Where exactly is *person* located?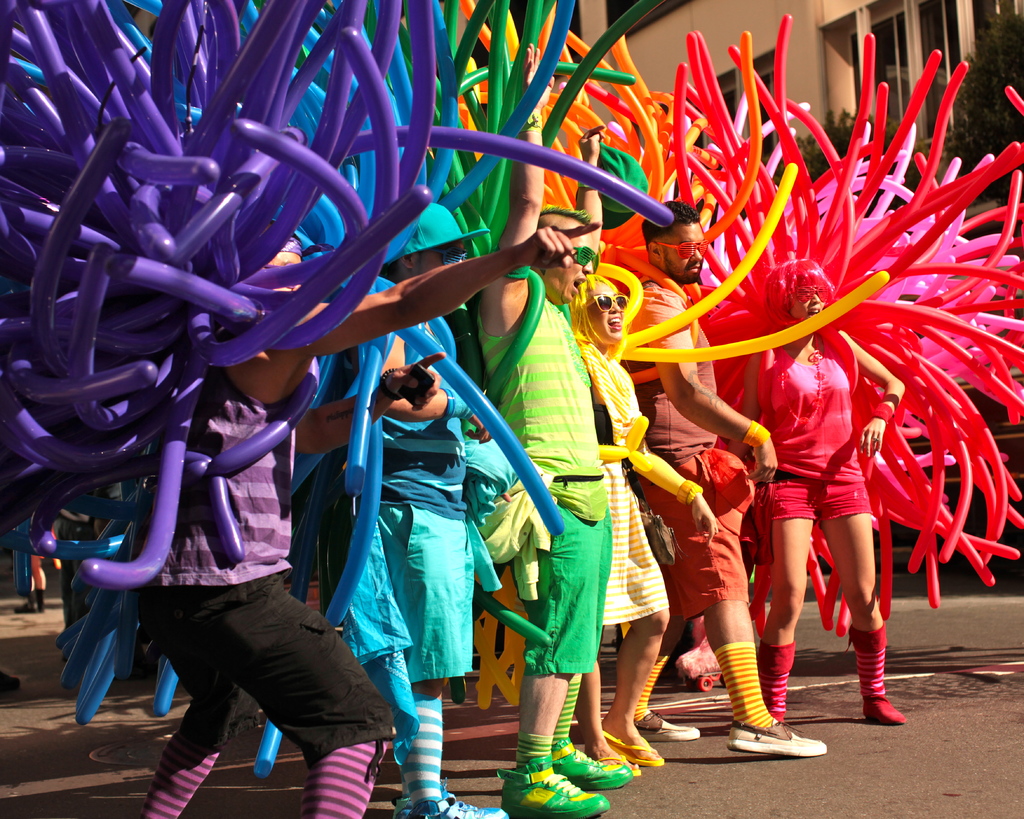
Its bounding box is bbox(562, 276, 722, 770).
